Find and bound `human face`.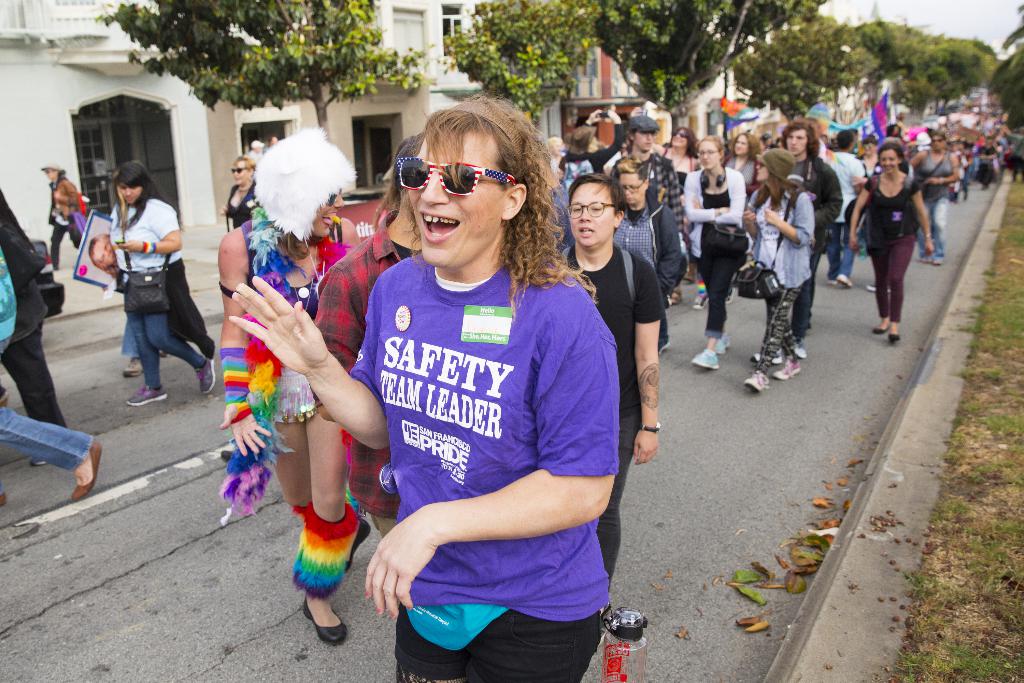
Bound: rect(701, 142, 719, 165).
